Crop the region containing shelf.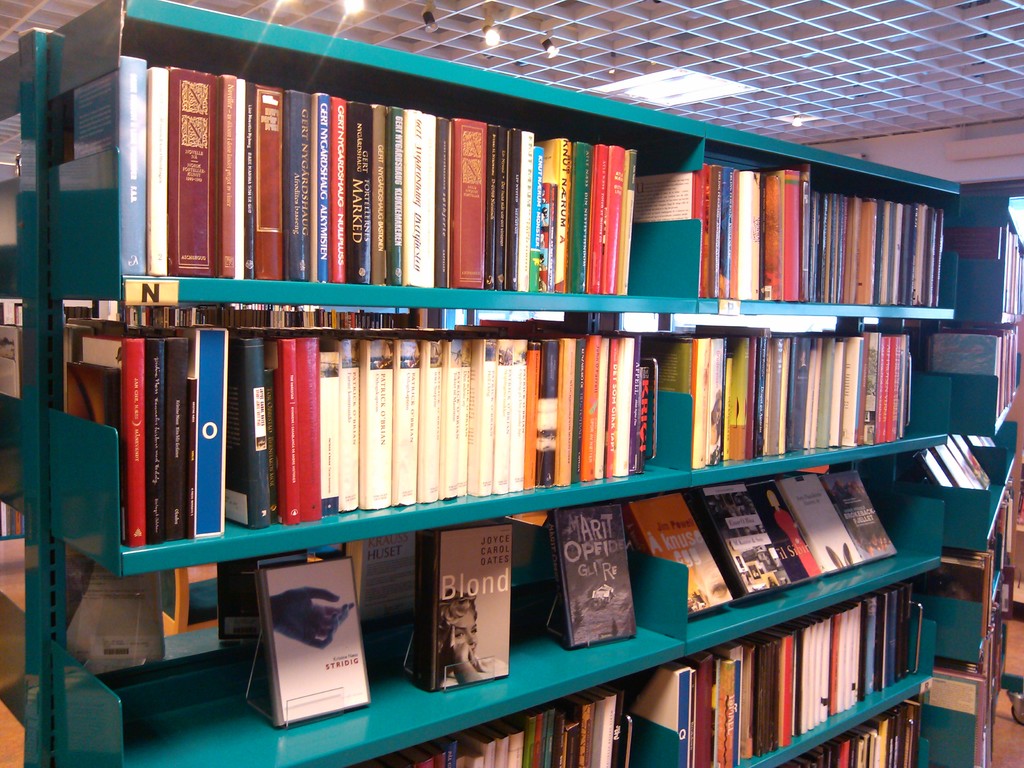
Crop region: 0, 0, 1023, 767.
